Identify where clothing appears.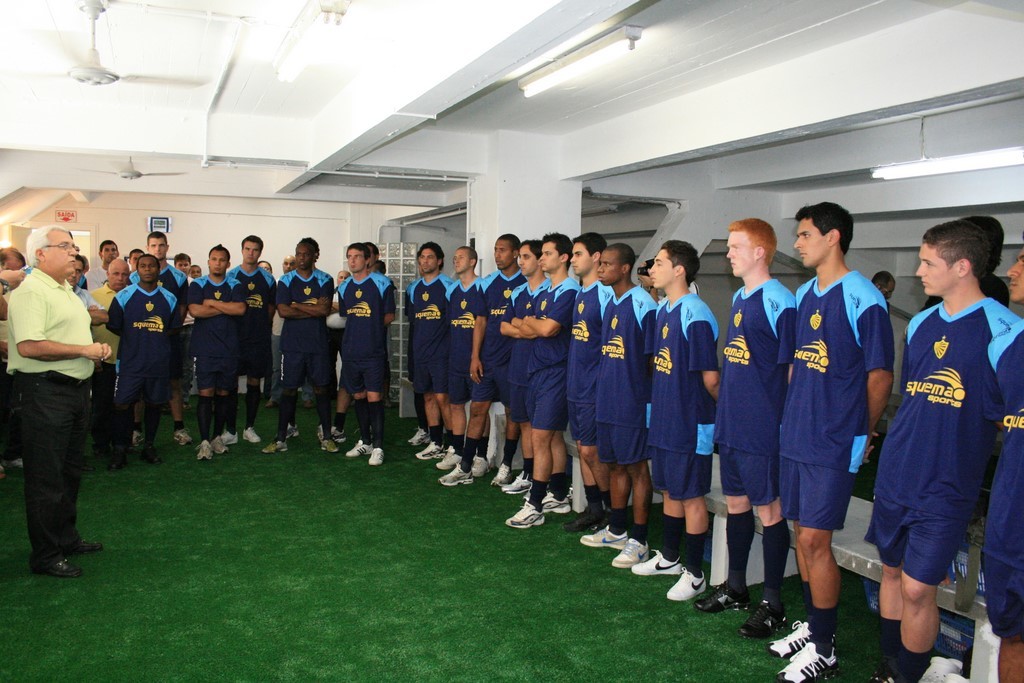
Appears at (left=715, top=278, right=808, bottom=497).
